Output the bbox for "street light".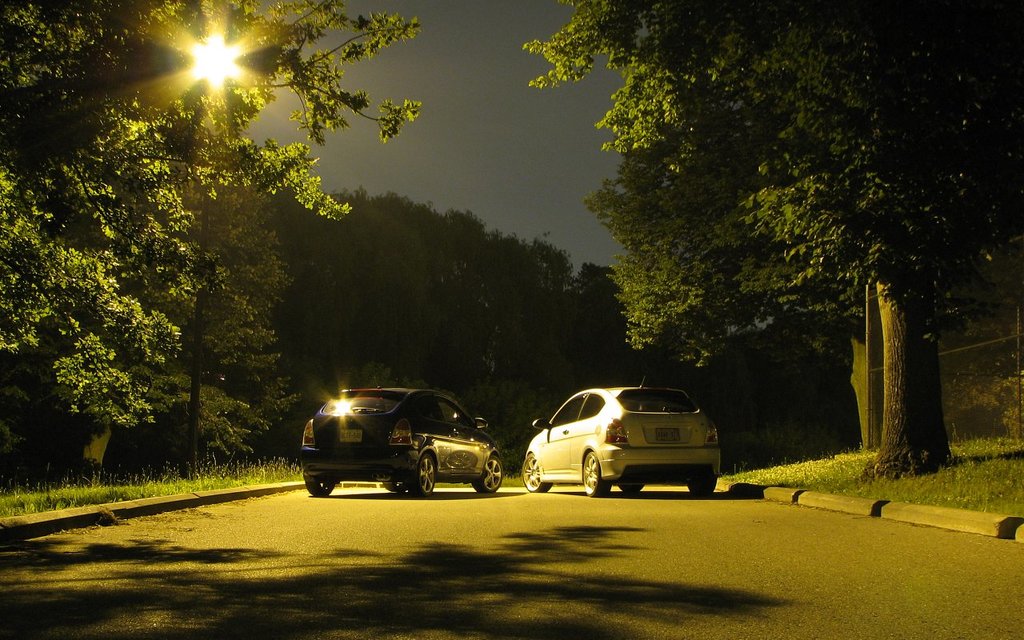
<box>167,14,224,483</box>.
